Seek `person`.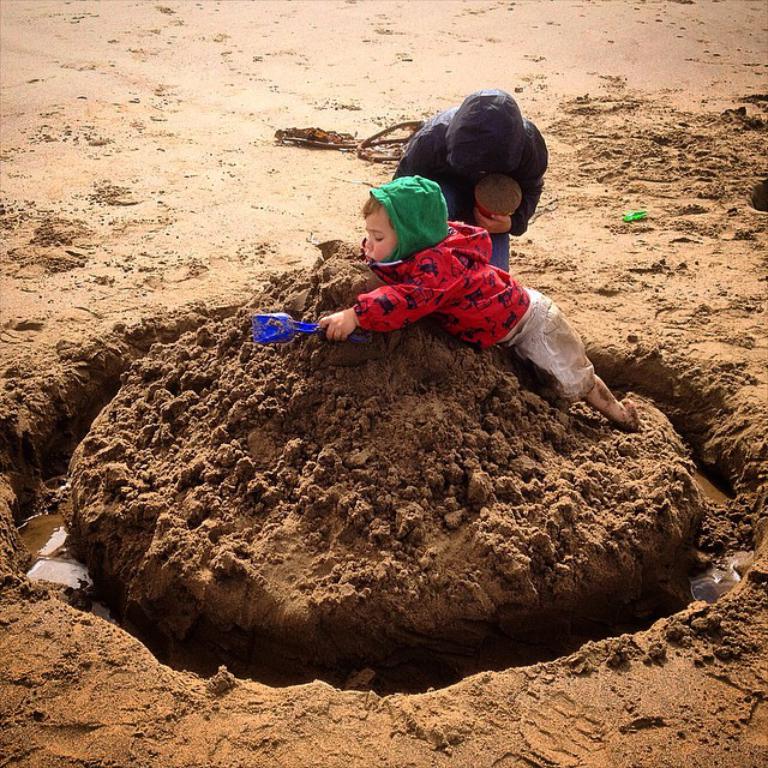
317 169 634 430.
